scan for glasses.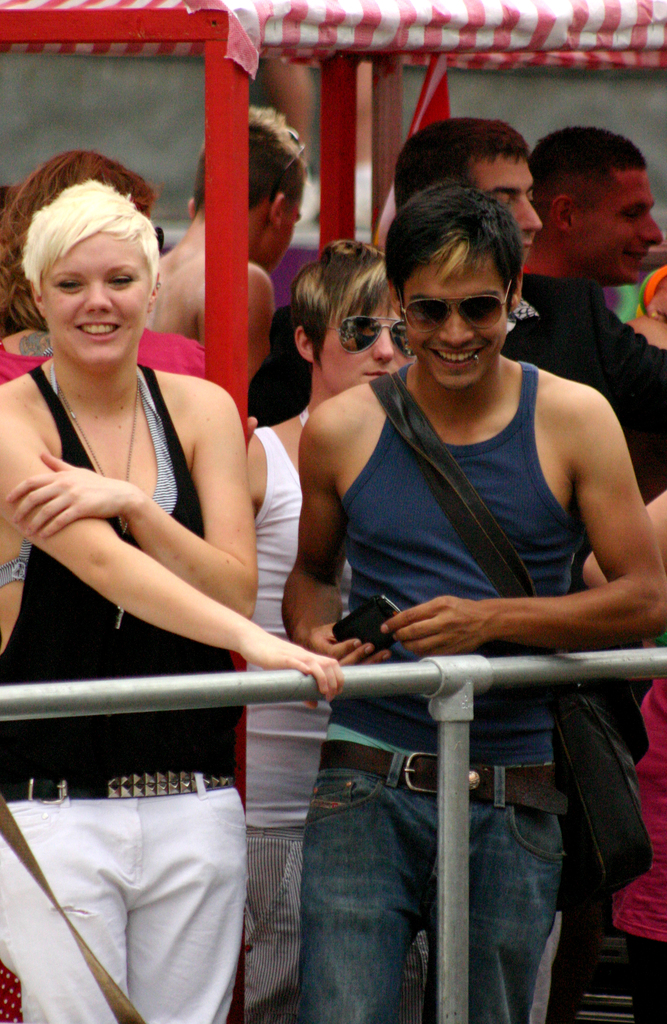
Scan result: box(398, 278, 516, 339).
